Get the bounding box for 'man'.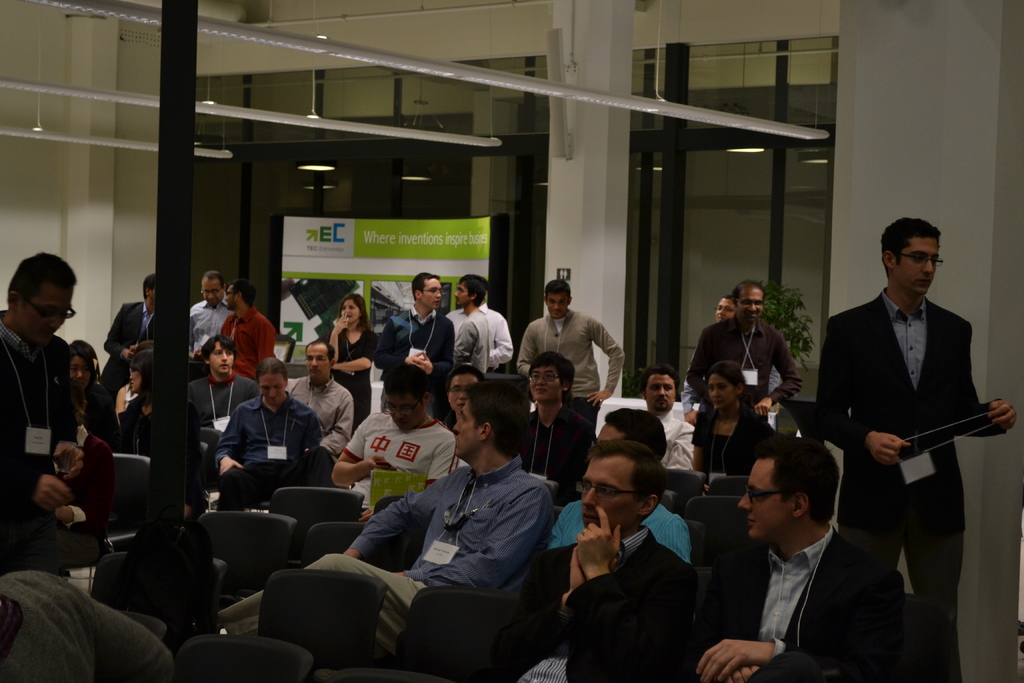
<region>207, 356, 320, 509</region>.
